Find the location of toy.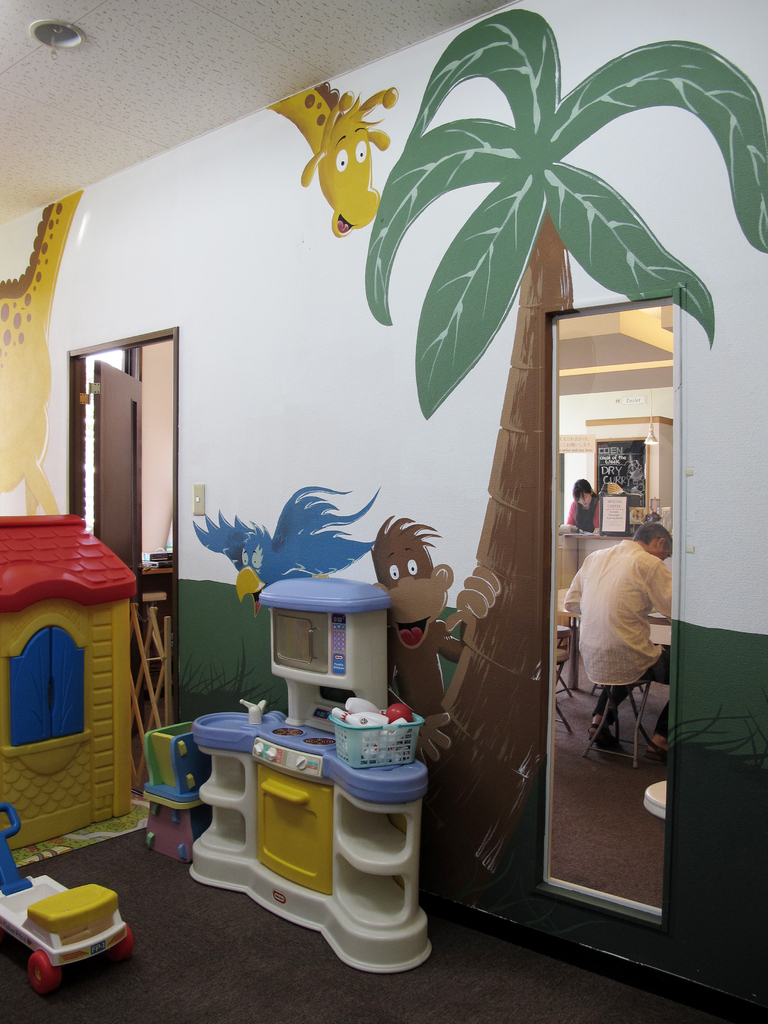
Location: (x1=0, y1=519, x2=173, y2=879).
